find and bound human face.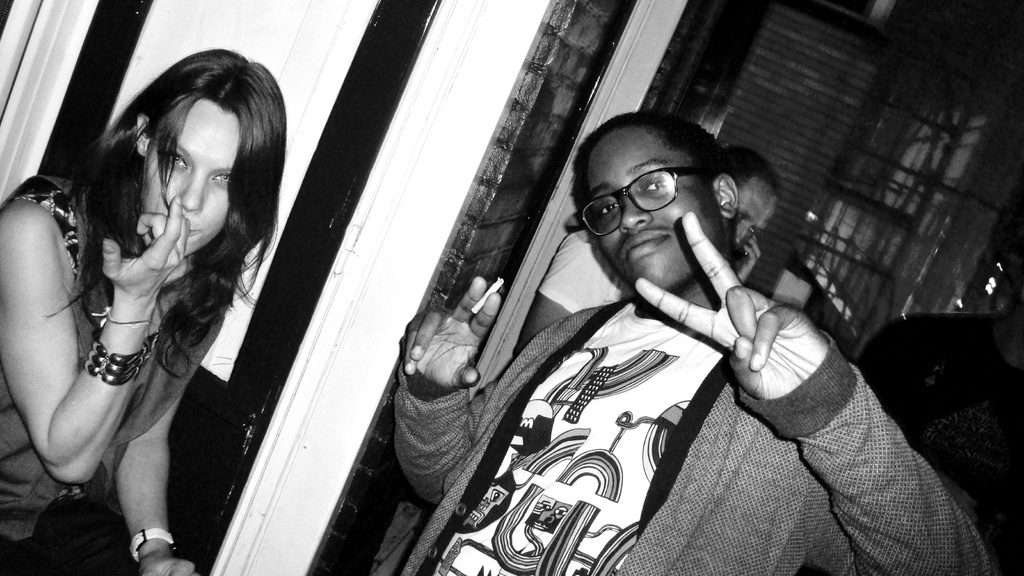
Bound: bbox=(582, 127, 716, 292).
